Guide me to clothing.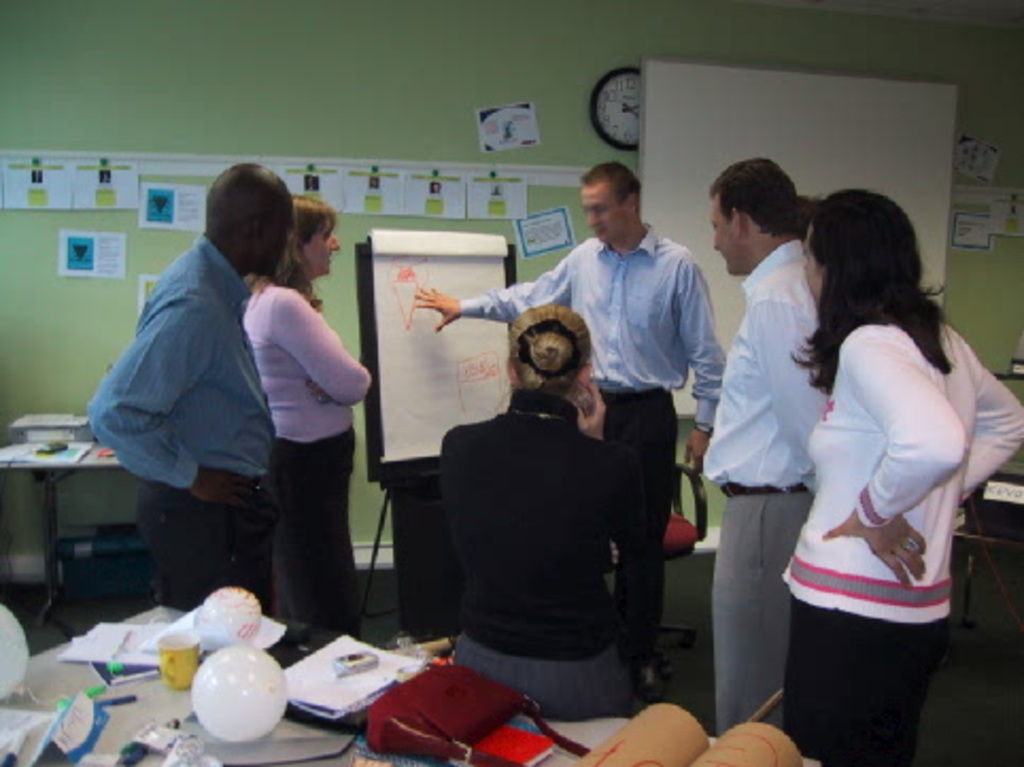
Guidance: (599,382,671,659).
